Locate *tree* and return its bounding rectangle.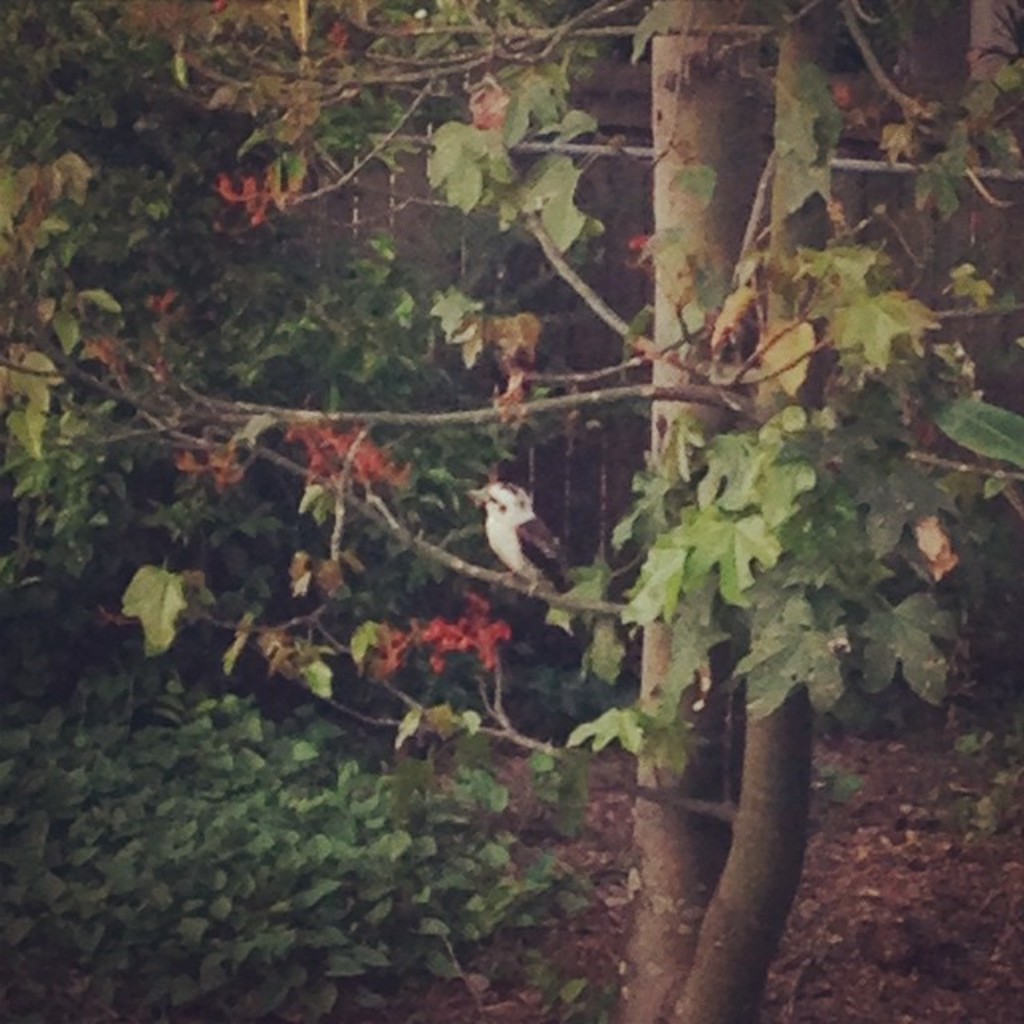
(x1=0, y1=0, x2=1022, y2=1022).
